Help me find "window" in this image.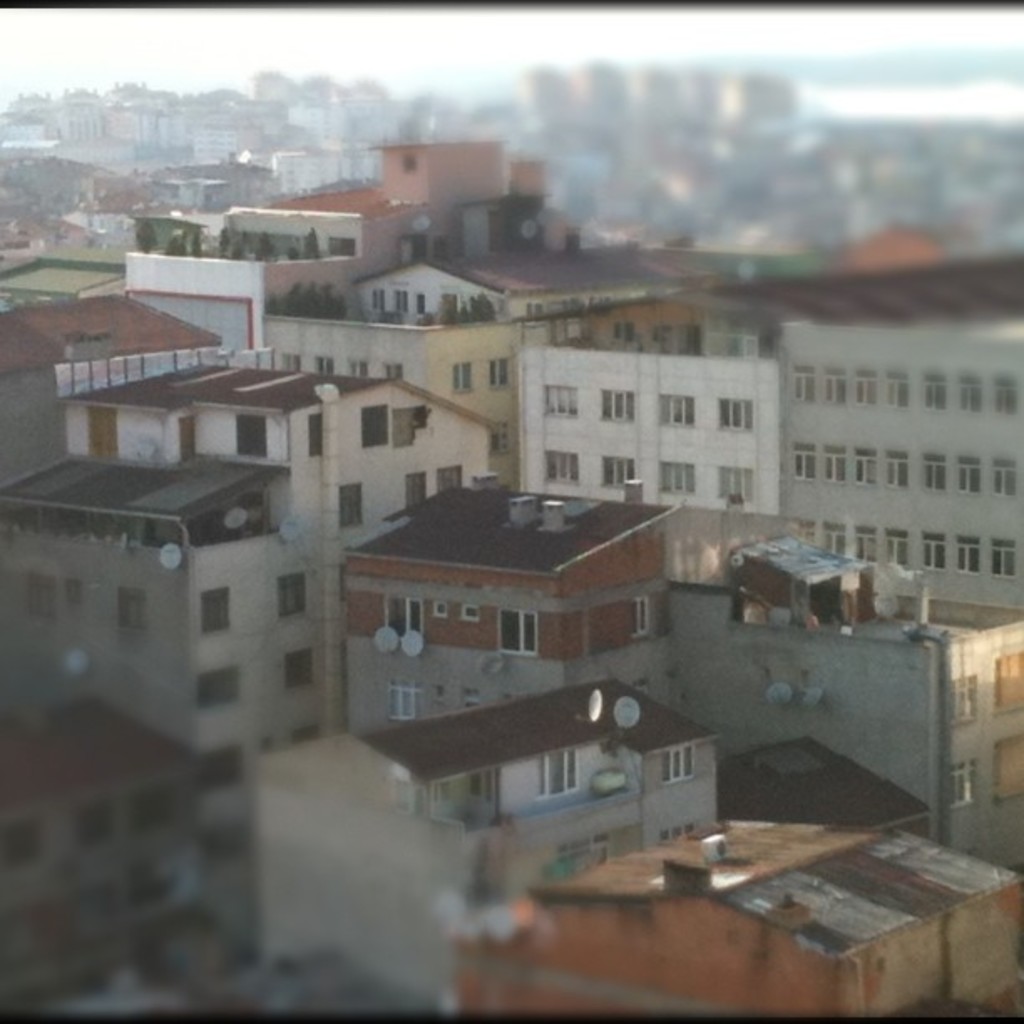
Found it: <region>718, 463, 753, 509</region>.
